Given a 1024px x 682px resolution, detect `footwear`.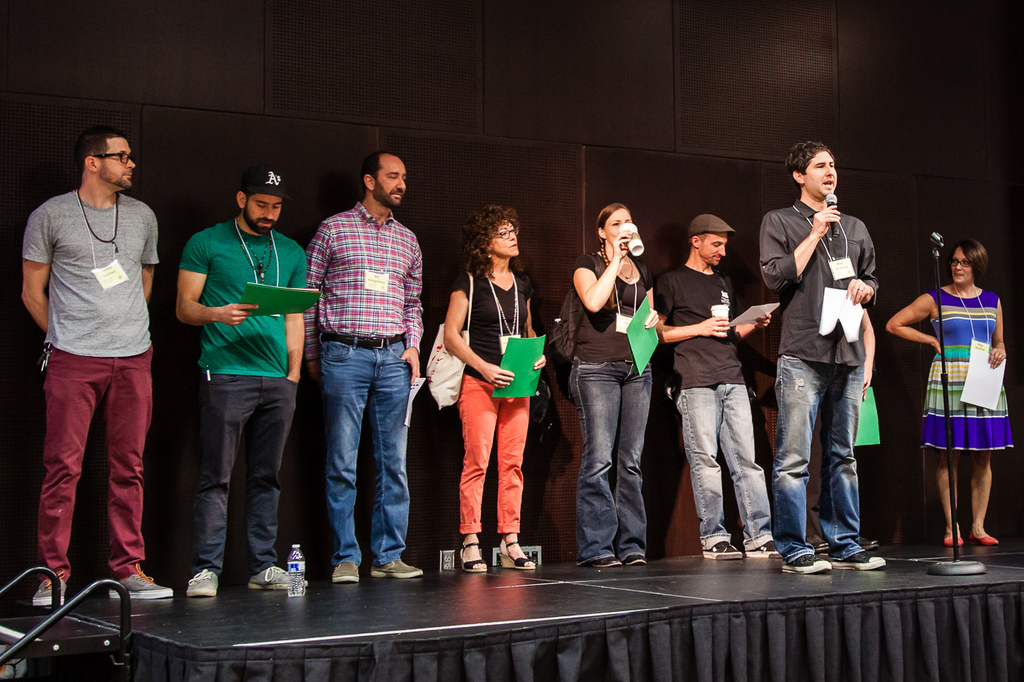
(left=186, top=564, right=222, bottom=597).
